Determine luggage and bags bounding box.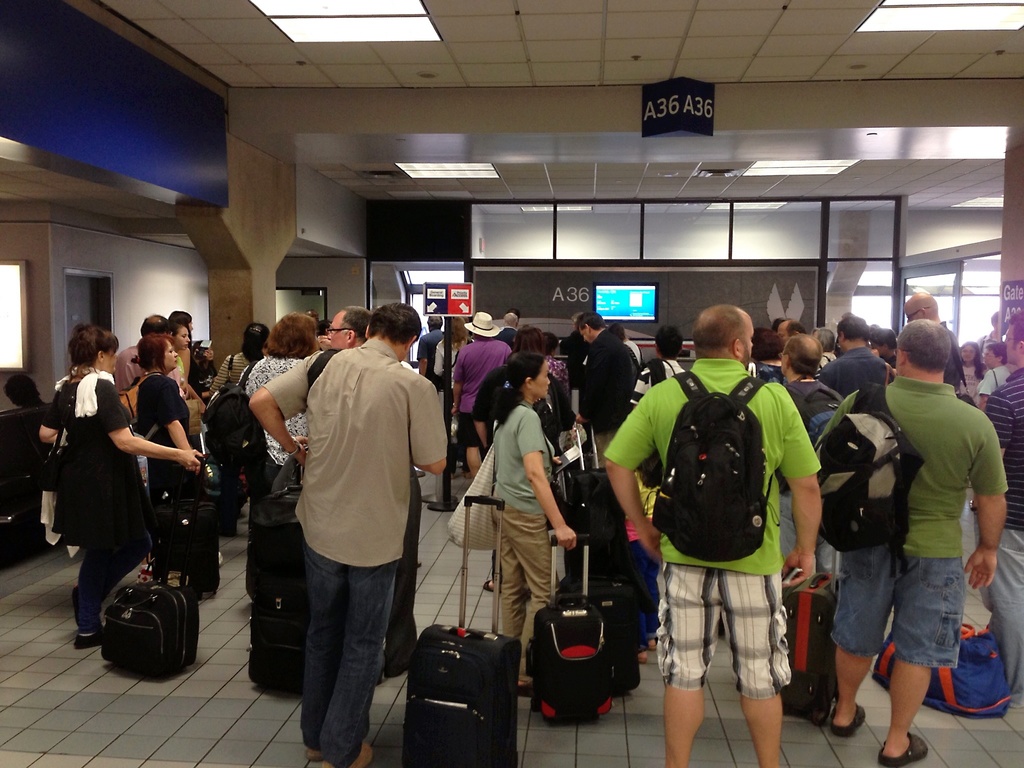
Determined: 648, 367, 785, 561.
